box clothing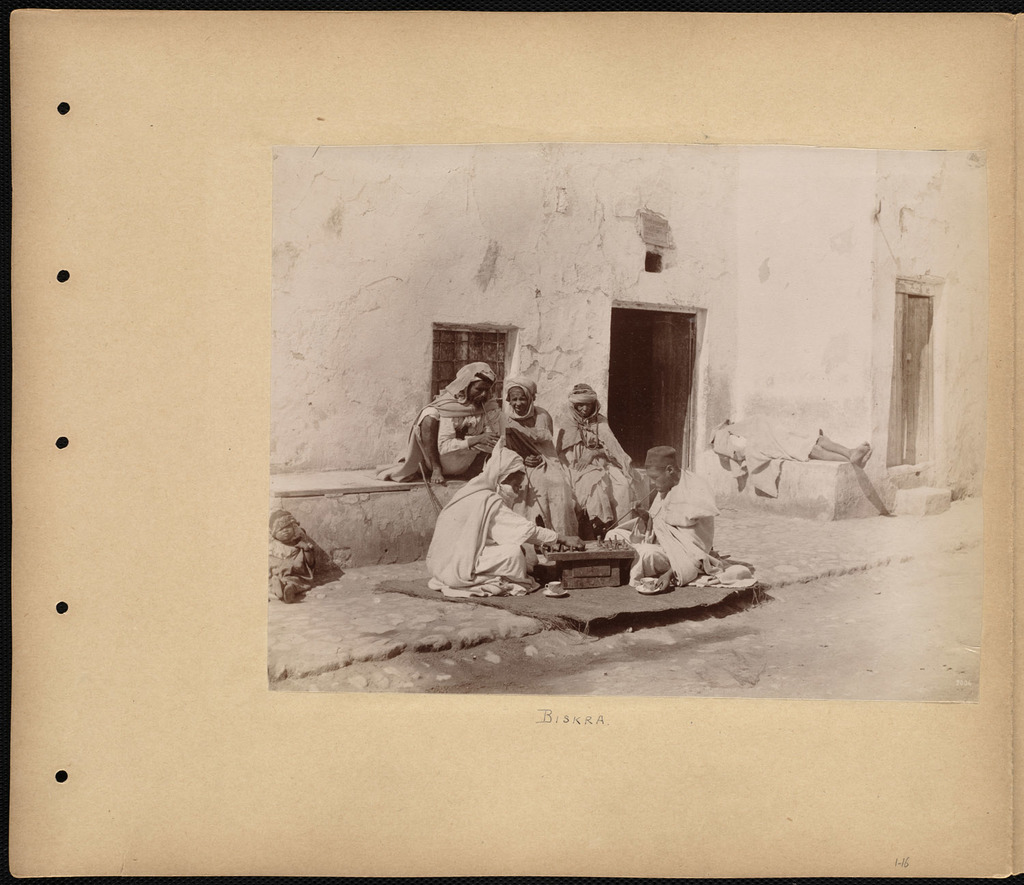
[left=599, top=464, right=761, bottom=592]
